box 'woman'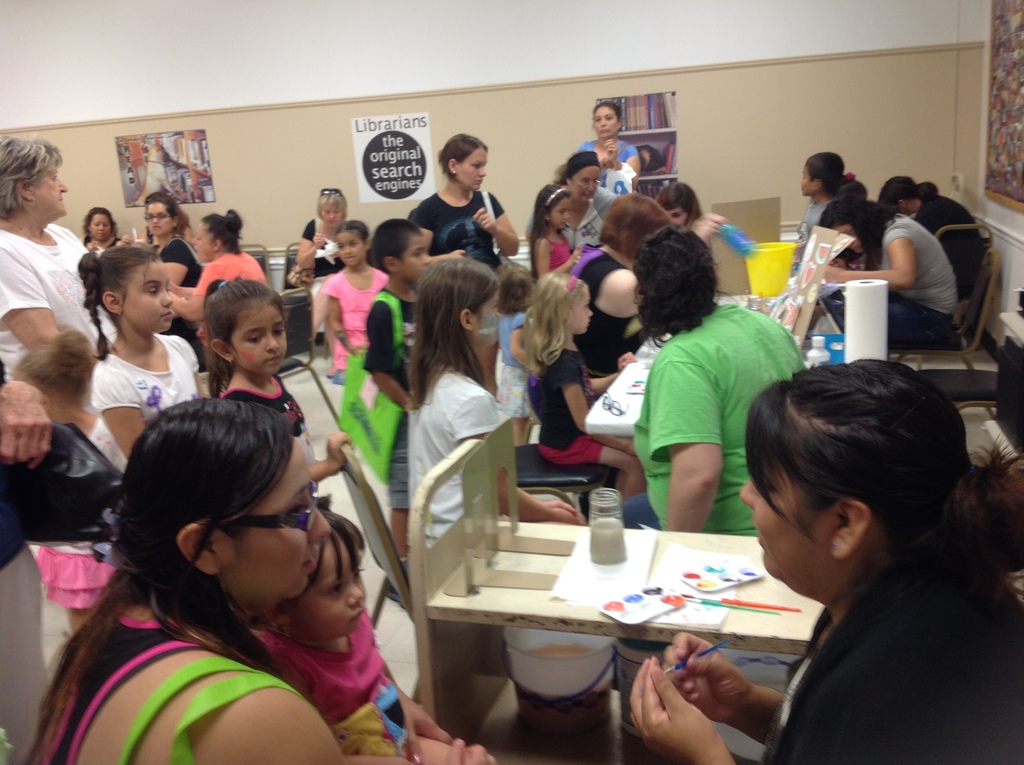
(left=143, top=197, right=207, bottom=337)
